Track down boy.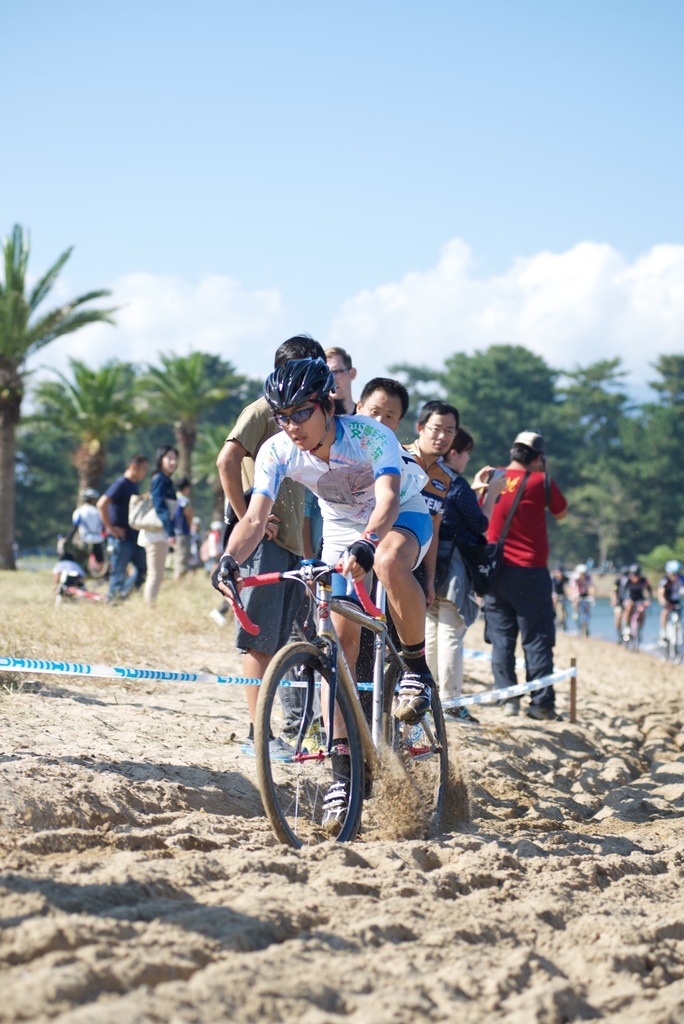
Tracked to (left=208, top=355, right=435, bottom=829).
